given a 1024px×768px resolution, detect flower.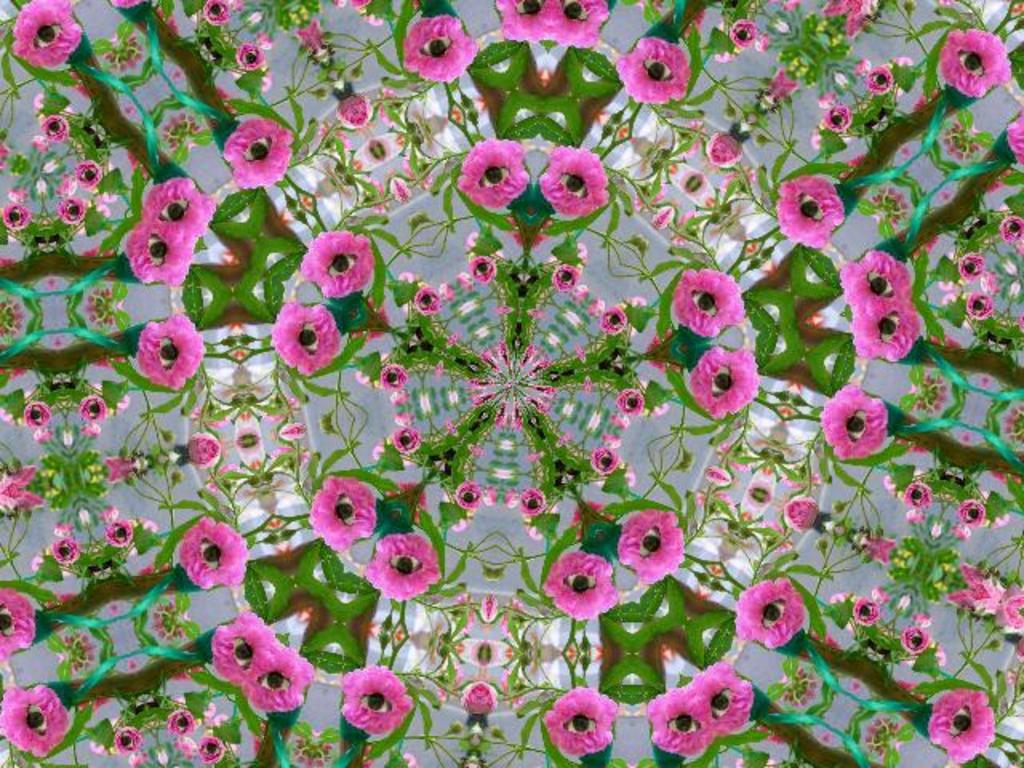
bbox=(850, 598, 875, 627).
